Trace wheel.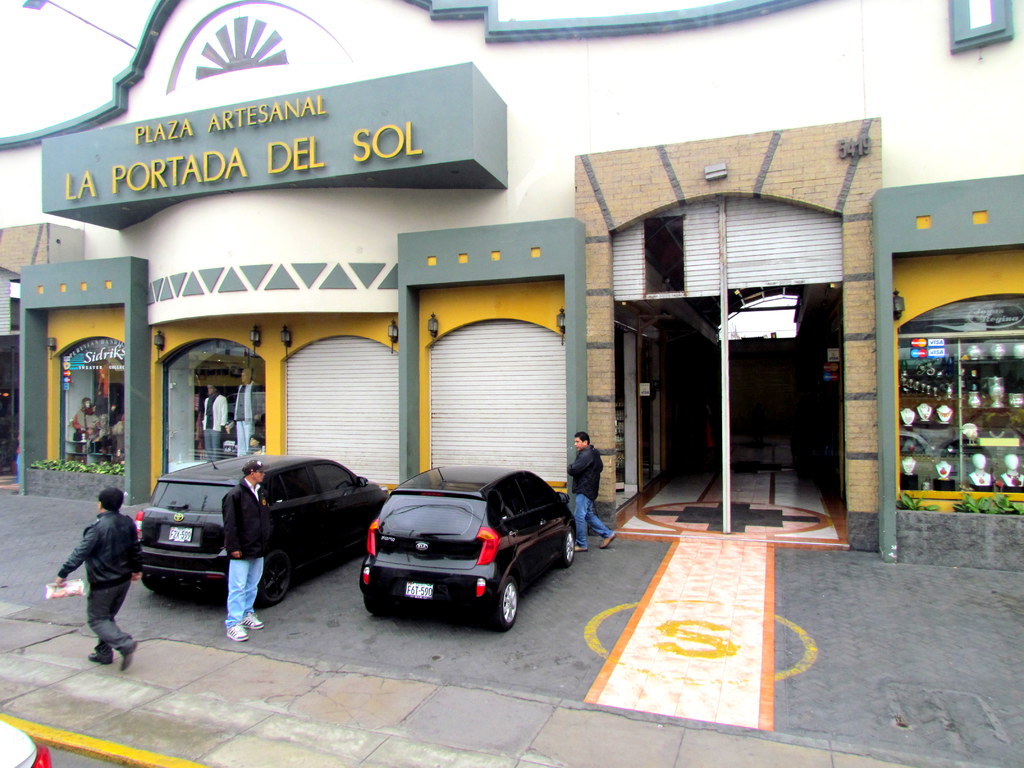
Traced to select_region(497, 570, 518, 628).
